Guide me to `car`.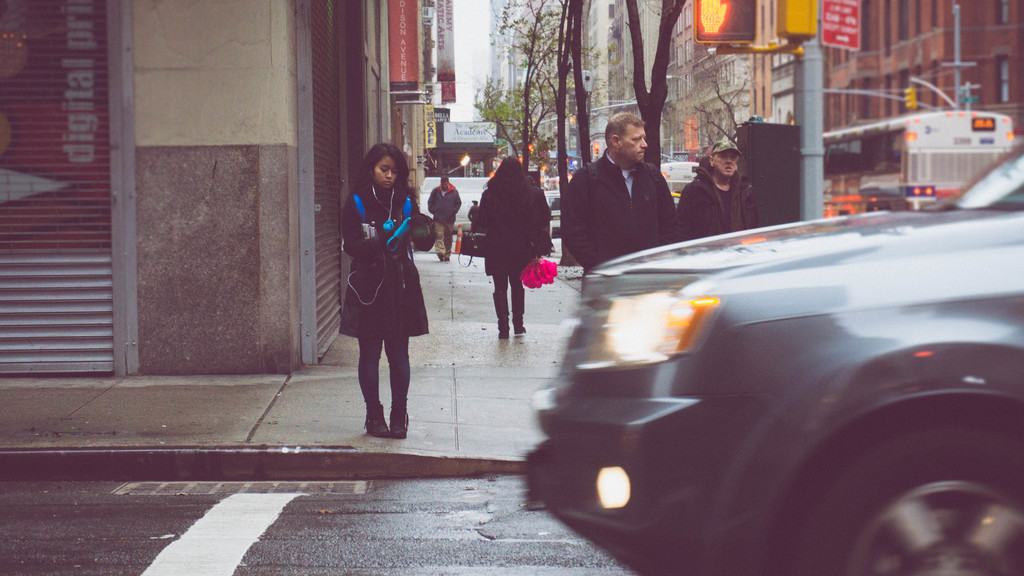
Guidance: (664, 177, 691, 194).
